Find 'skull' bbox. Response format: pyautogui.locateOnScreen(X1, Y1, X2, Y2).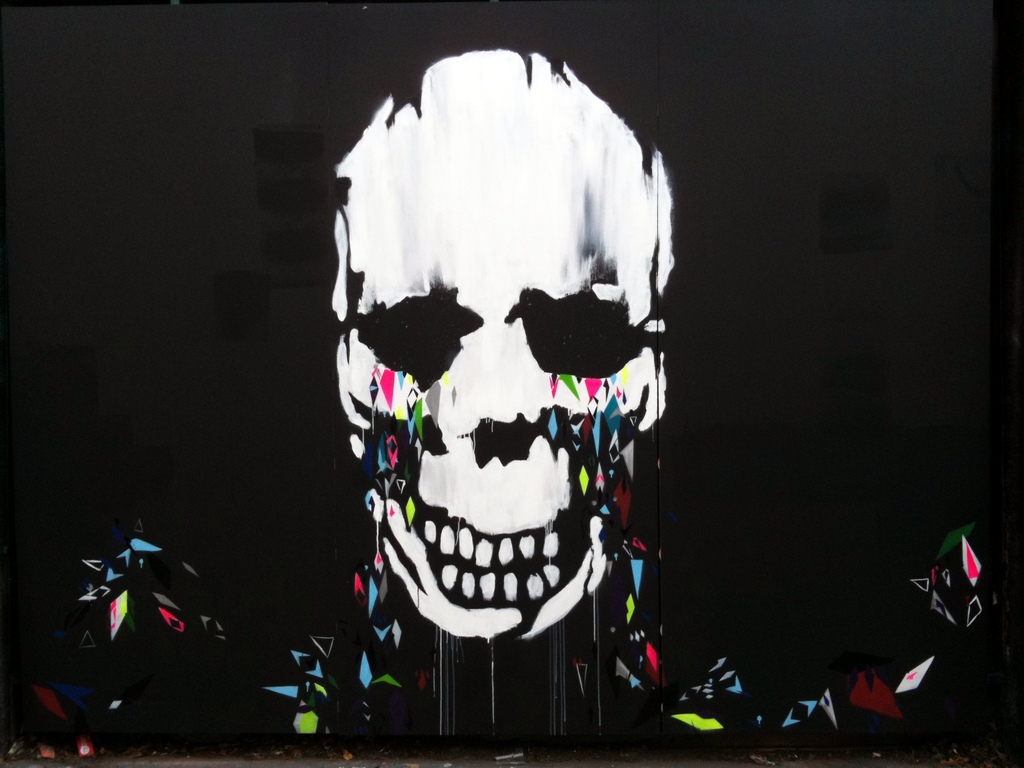
pyautogui.locateOnScreen(333, 50, 679, 637).
